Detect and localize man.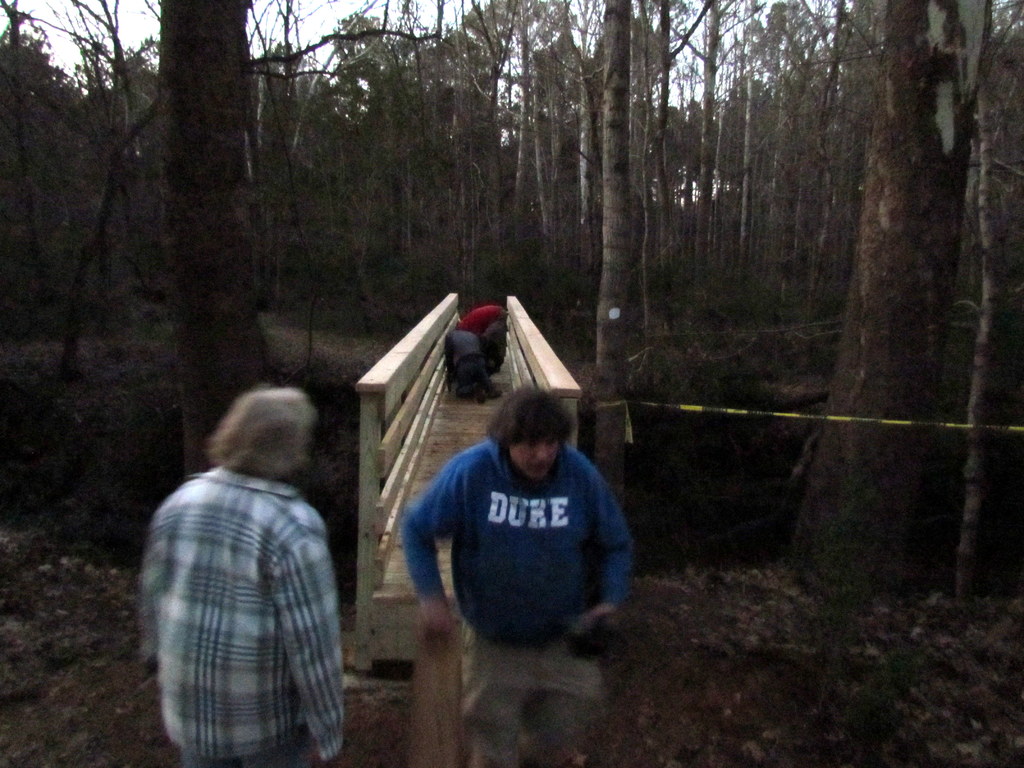
Localized at x1=449 y1=330 x2=490 y2=399.
